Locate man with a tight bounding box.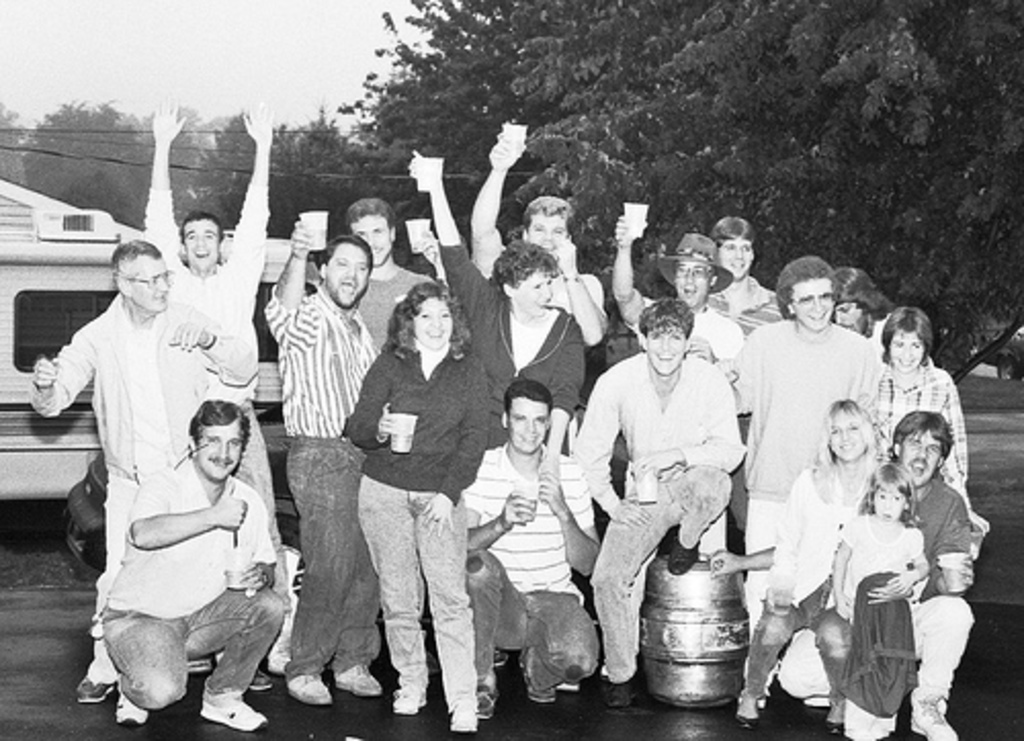
[left=252, top=203, right=385, bottom=712].
